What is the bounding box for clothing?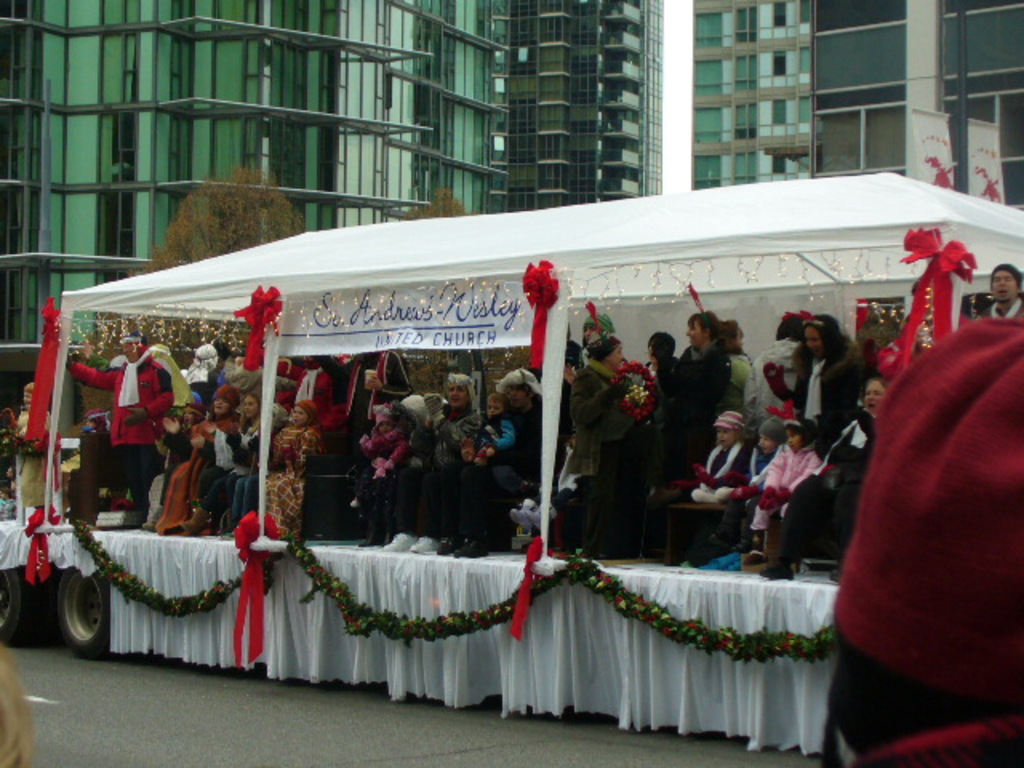
[189, 411, 253, 502].
